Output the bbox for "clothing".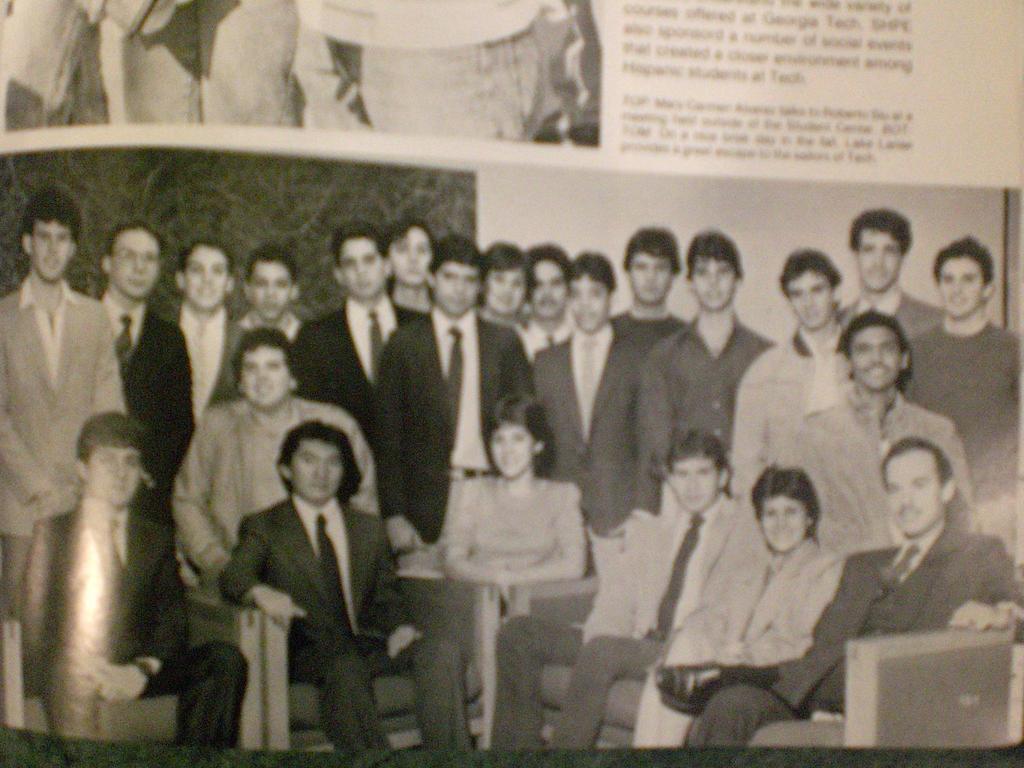
{"left": 98, "top": 294, "right": 191, "bottom": 556}.
